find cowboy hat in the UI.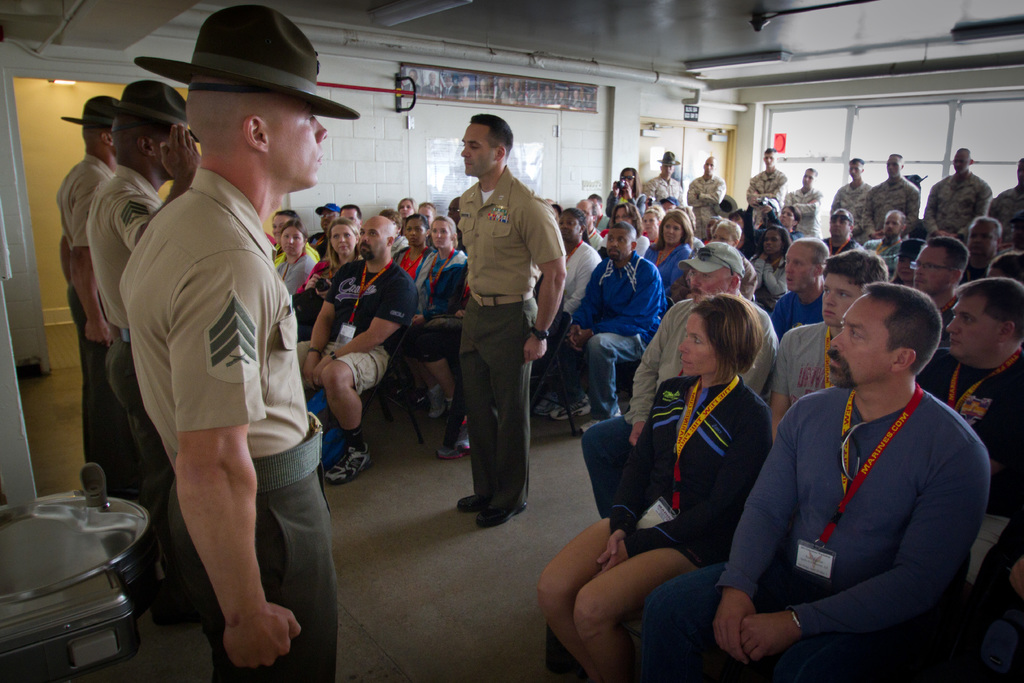
UI element at locate(127, 5, 361, 121).
